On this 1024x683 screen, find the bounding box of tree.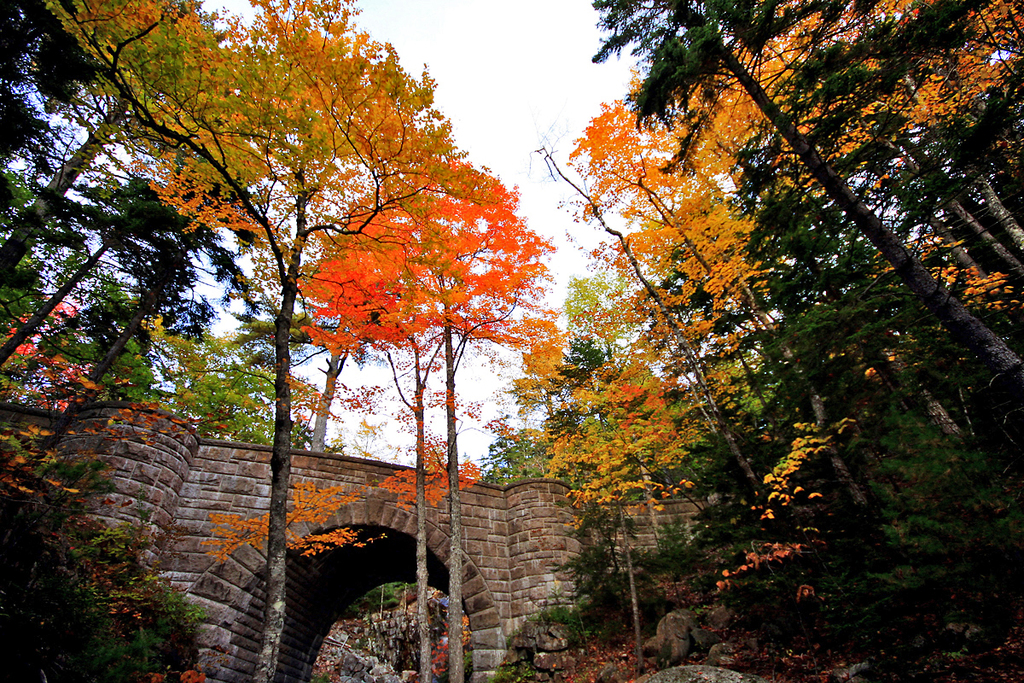
Bounding box: 296 155 557 682.
